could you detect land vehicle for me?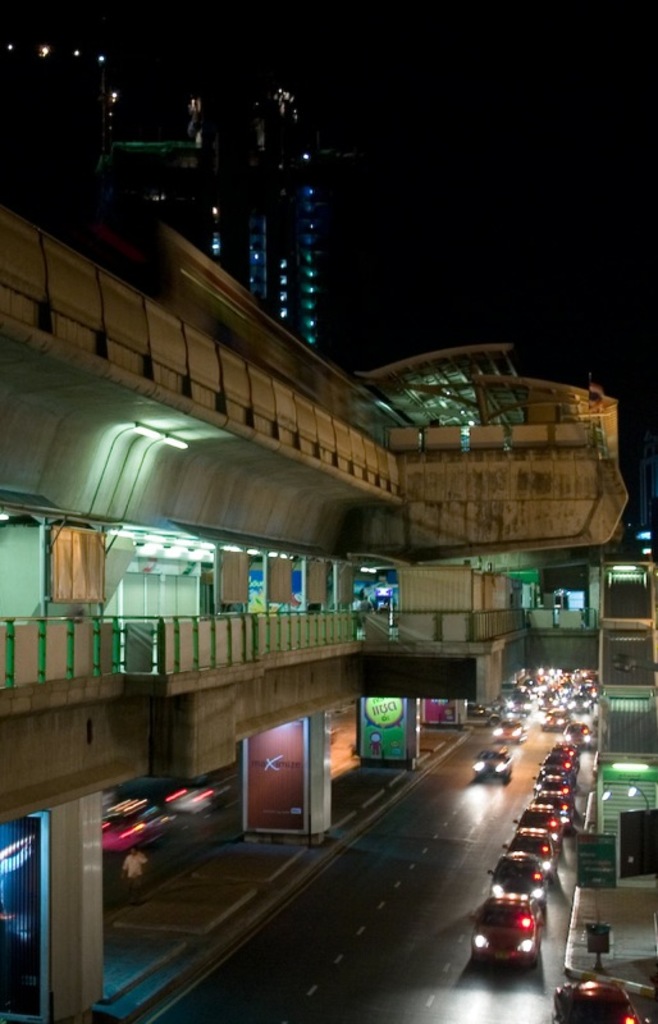
Detection result: 535/751/576/791.
